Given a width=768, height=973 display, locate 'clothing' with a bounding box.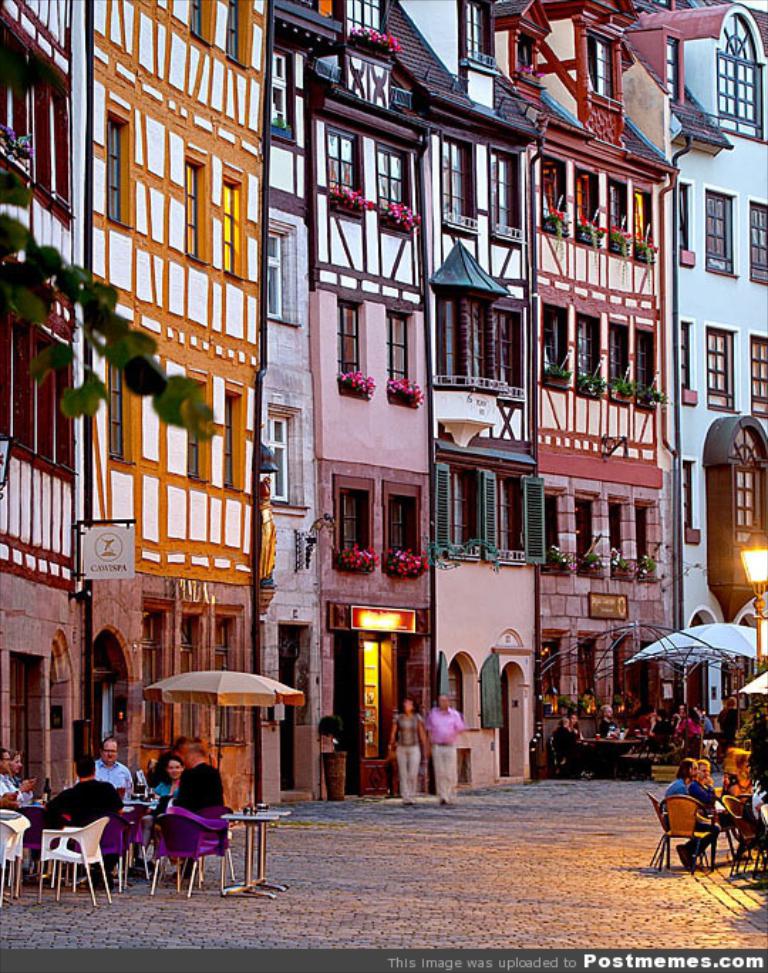
Located: BBox(94, 760, 135, 797).
